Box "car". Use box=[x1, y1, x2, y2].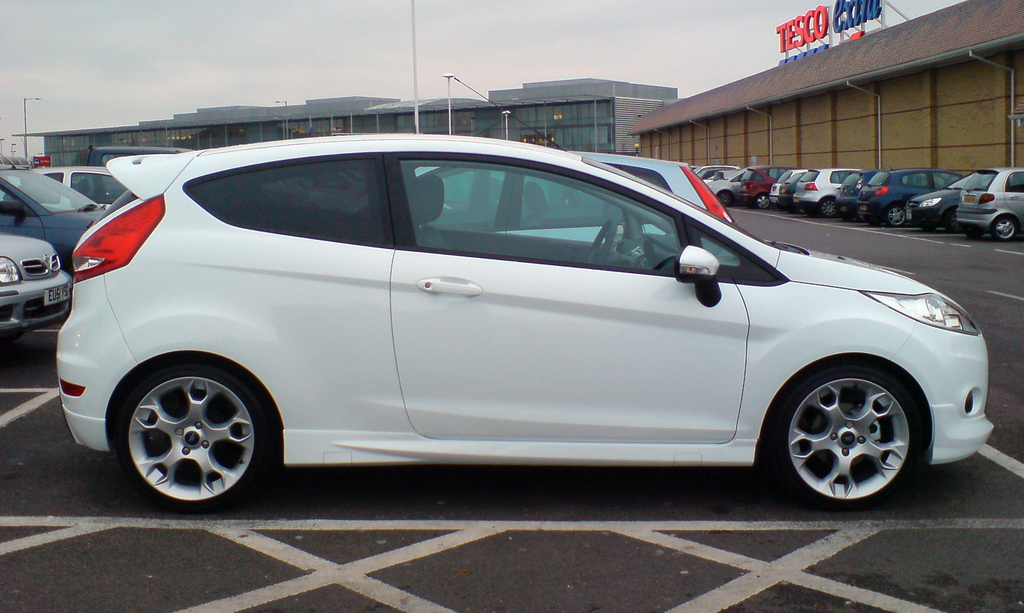
box=[43, 143, 958, 514].
